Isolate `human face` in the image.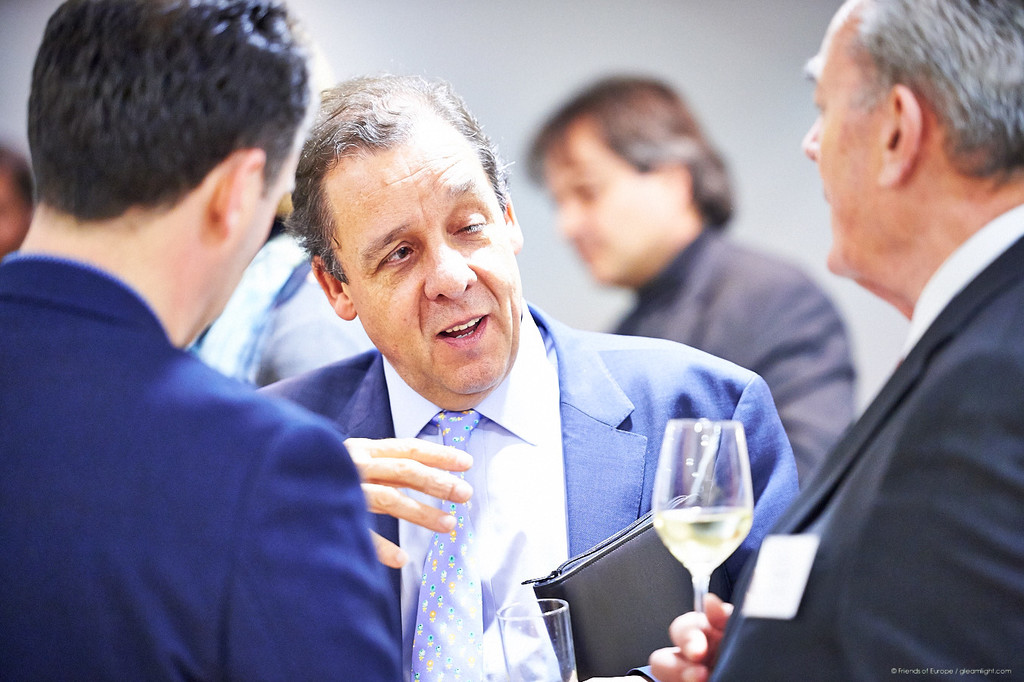
Isolated region: [x1=805, y1=18, x2=882, y2=275].
